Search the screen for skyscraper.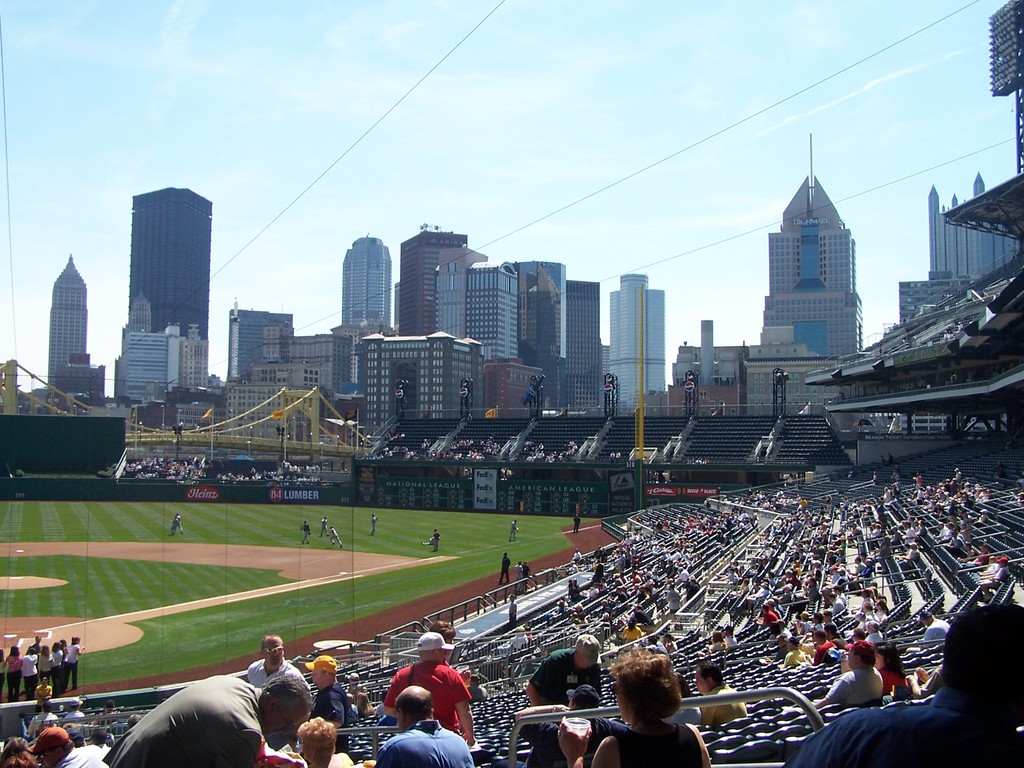
Found at (x1=762, y1=131, x2=874, y2=369).
